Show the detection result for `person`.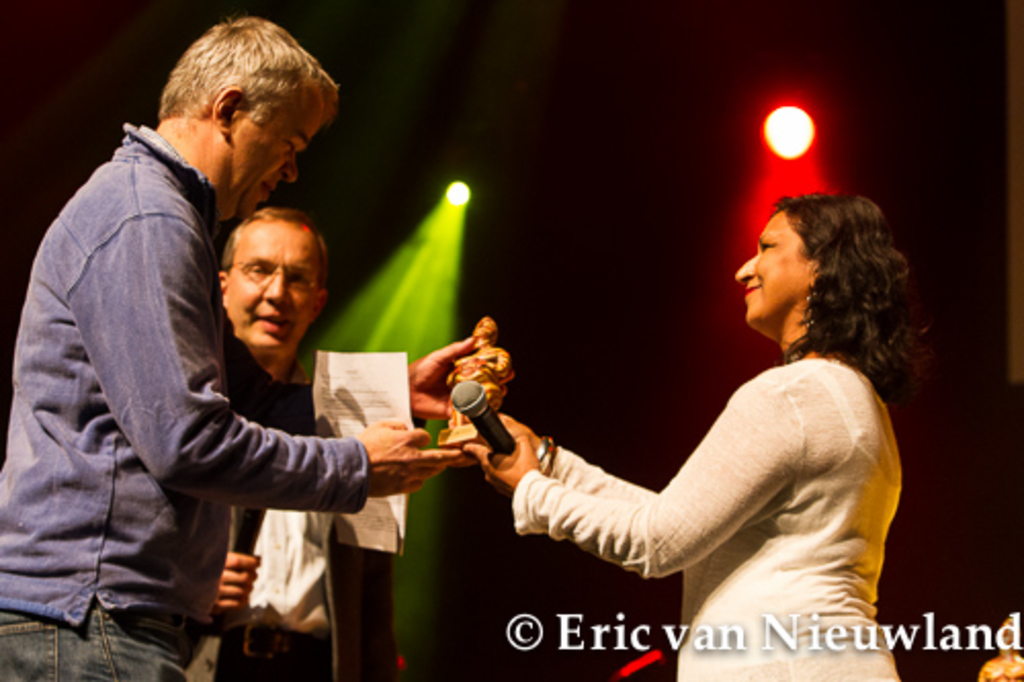
184 201 410 680.
